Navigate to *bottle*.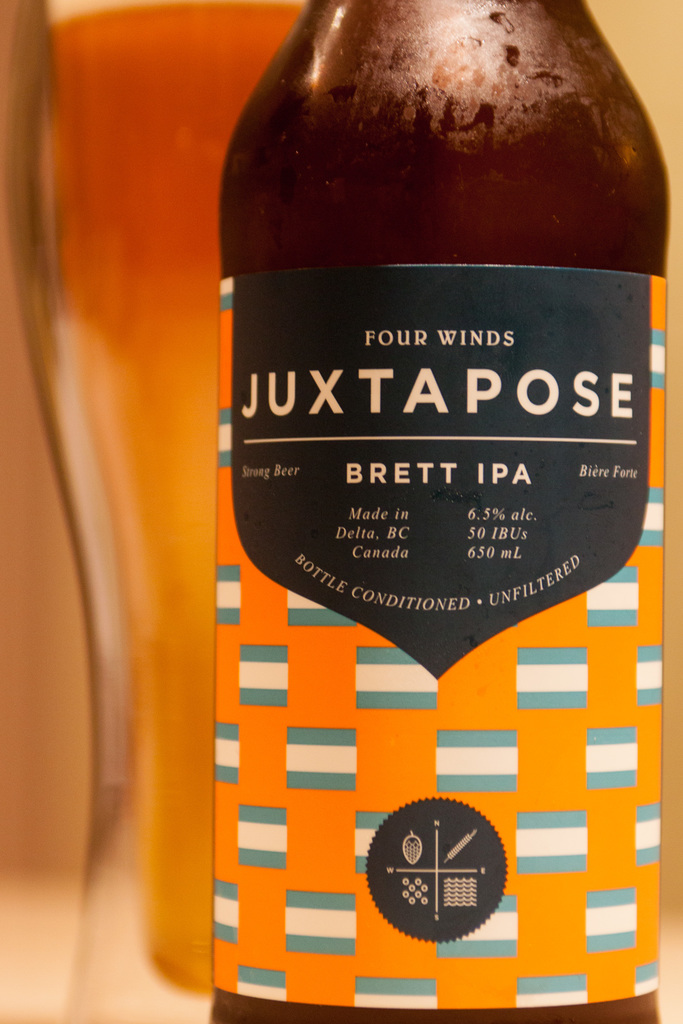
Navigation target: (163, 0, 662, 993).
